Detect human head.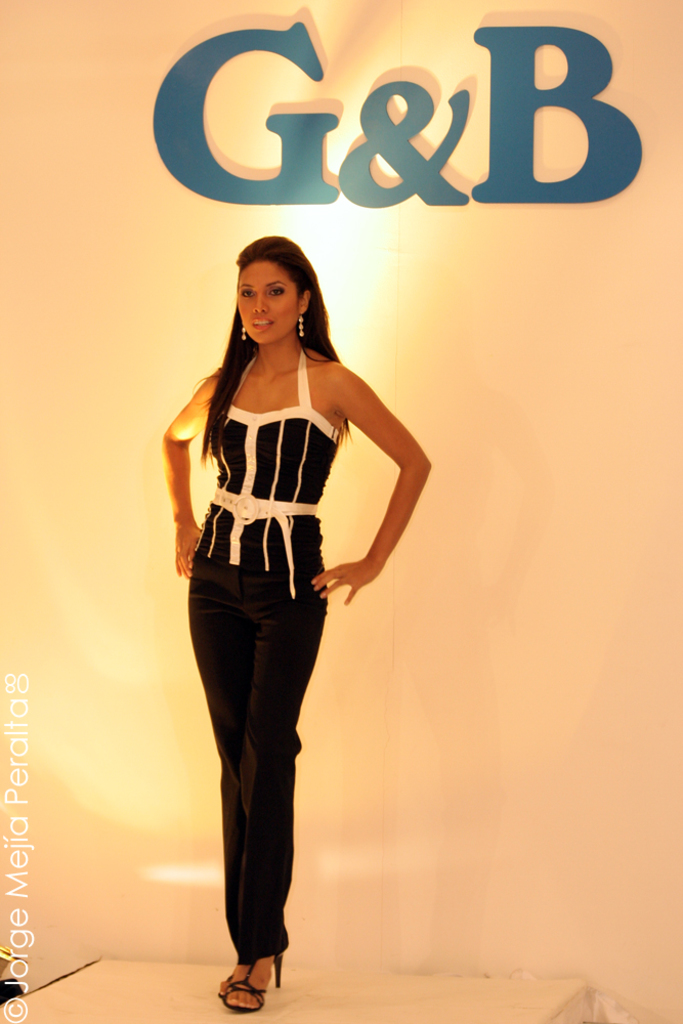
Detected at [220, 227, 330, 339].
